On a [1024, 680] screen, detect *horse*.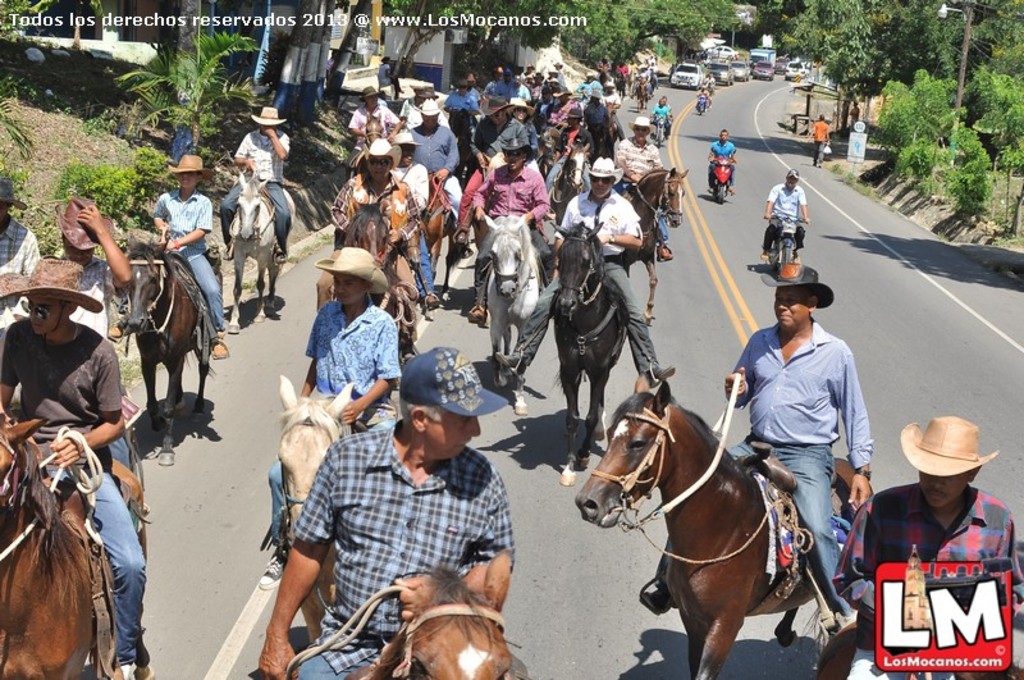
region(547, 225, 631, 488).
